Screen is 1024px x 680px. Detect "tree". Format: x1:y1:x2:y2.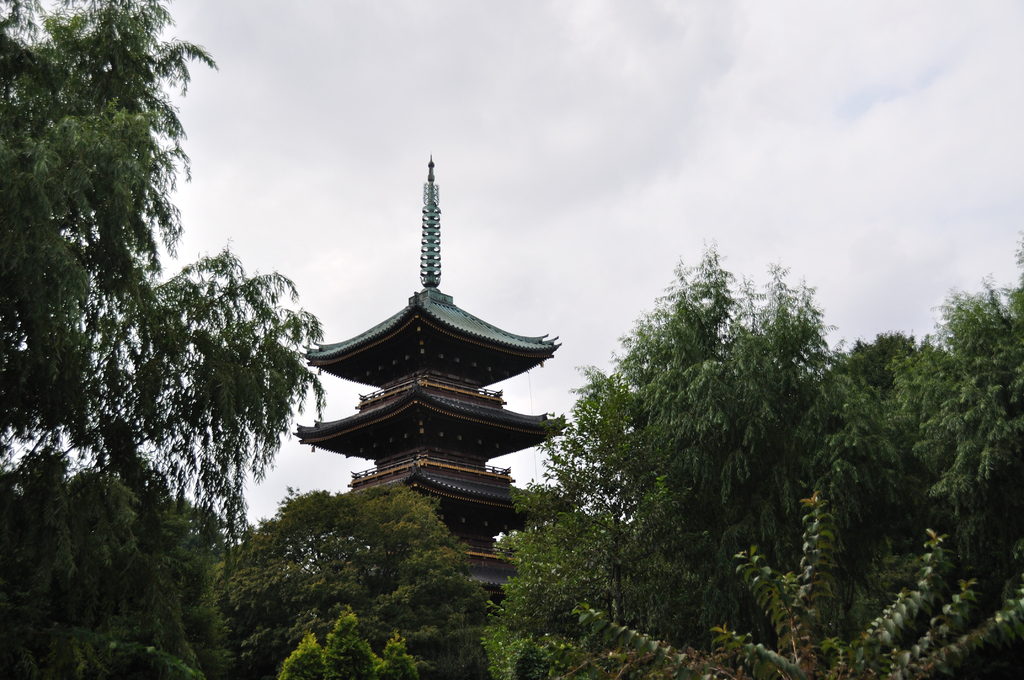
211:481:467:679.
